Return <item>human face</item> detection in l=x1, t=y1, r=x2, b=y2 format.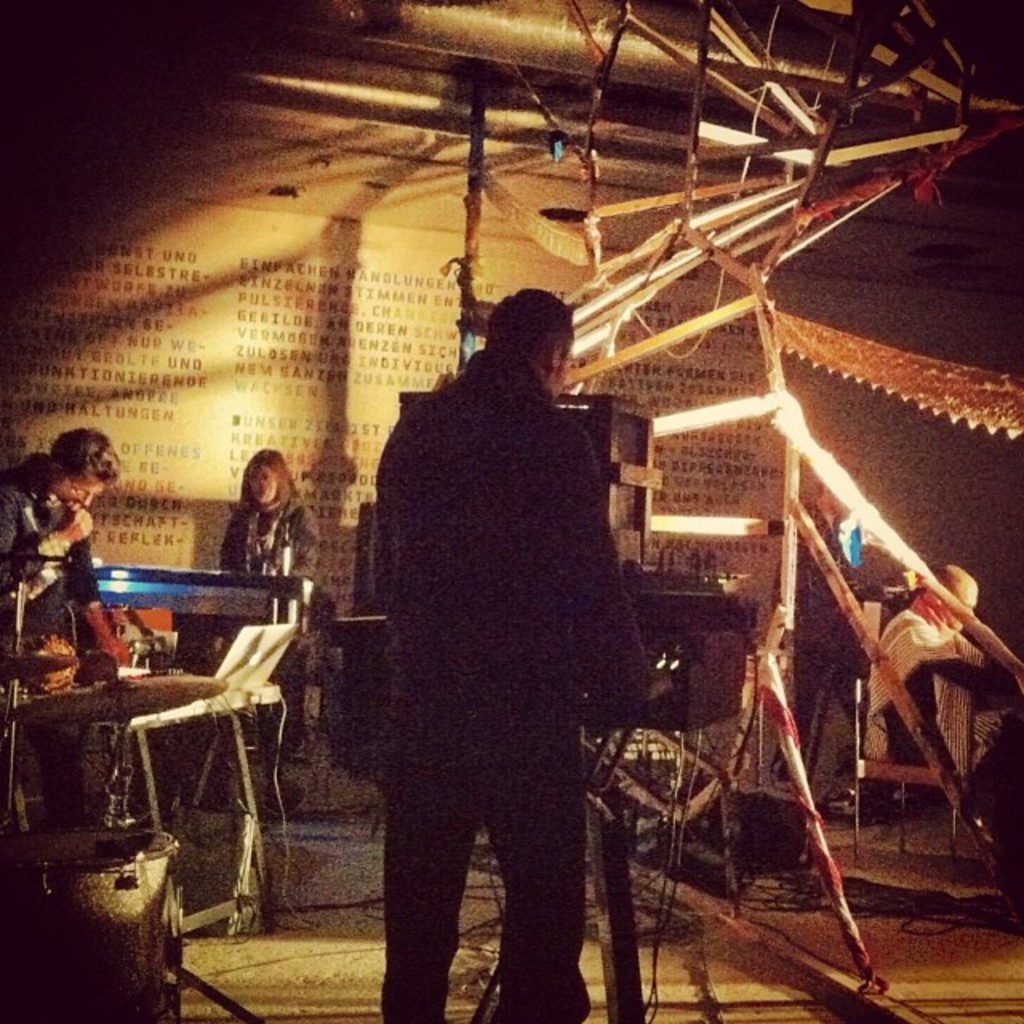
l=59, t=466, r=104, b=512.
